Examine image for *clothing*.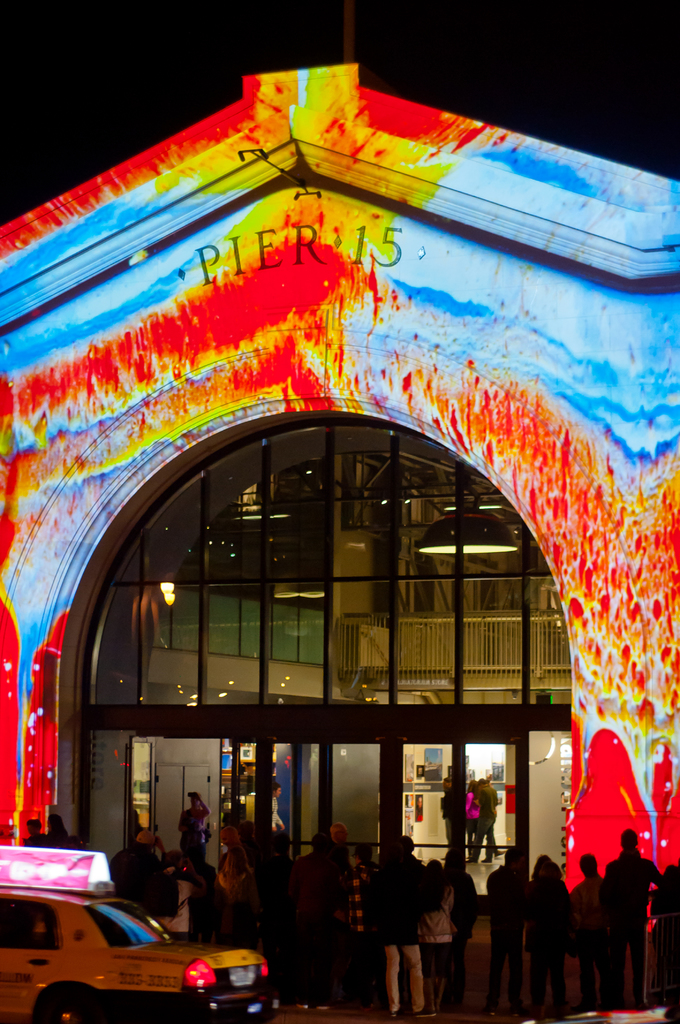
Examination result: {"left": 270, "top": 792, "right": 286, "bottom": 833}.
